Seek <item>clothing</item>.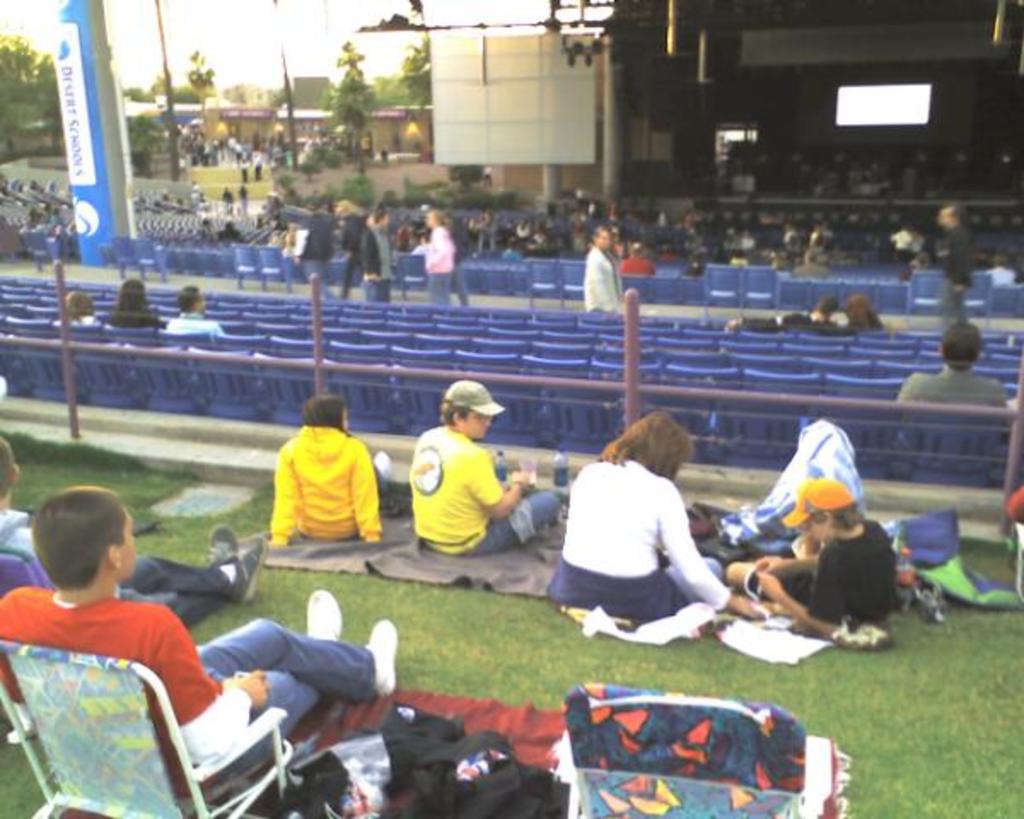
[x1=166, y1=311, x2=225, y2=334].
